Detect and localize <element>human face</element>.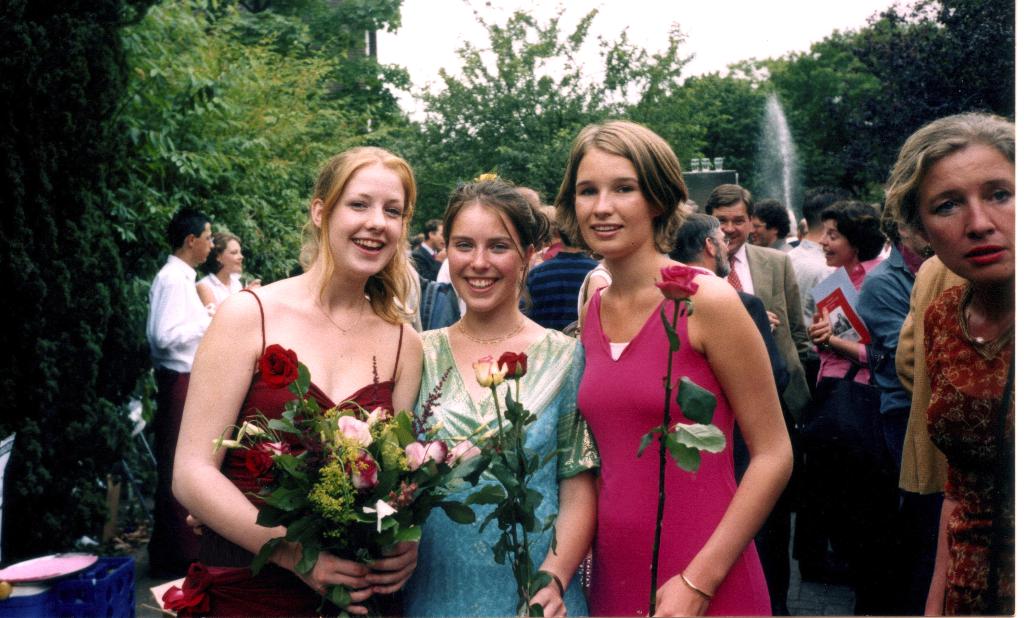
Localized at [222, 237, 243, 271].
